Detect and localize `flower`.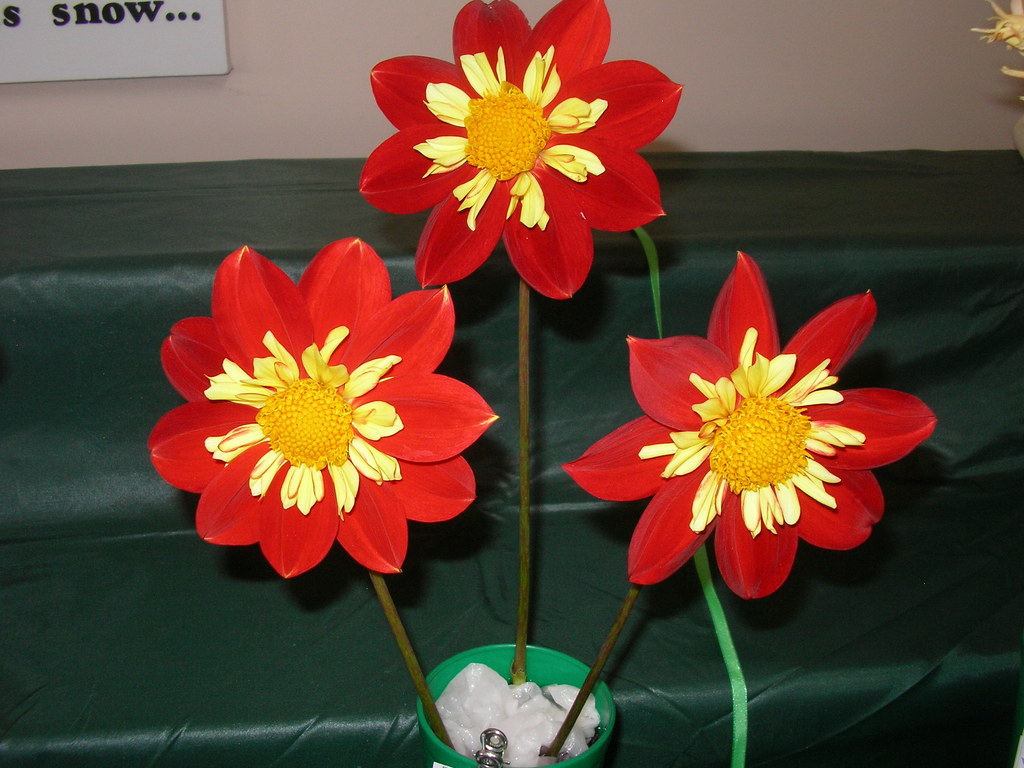
Localized at (966, 0, 1023, 82).
